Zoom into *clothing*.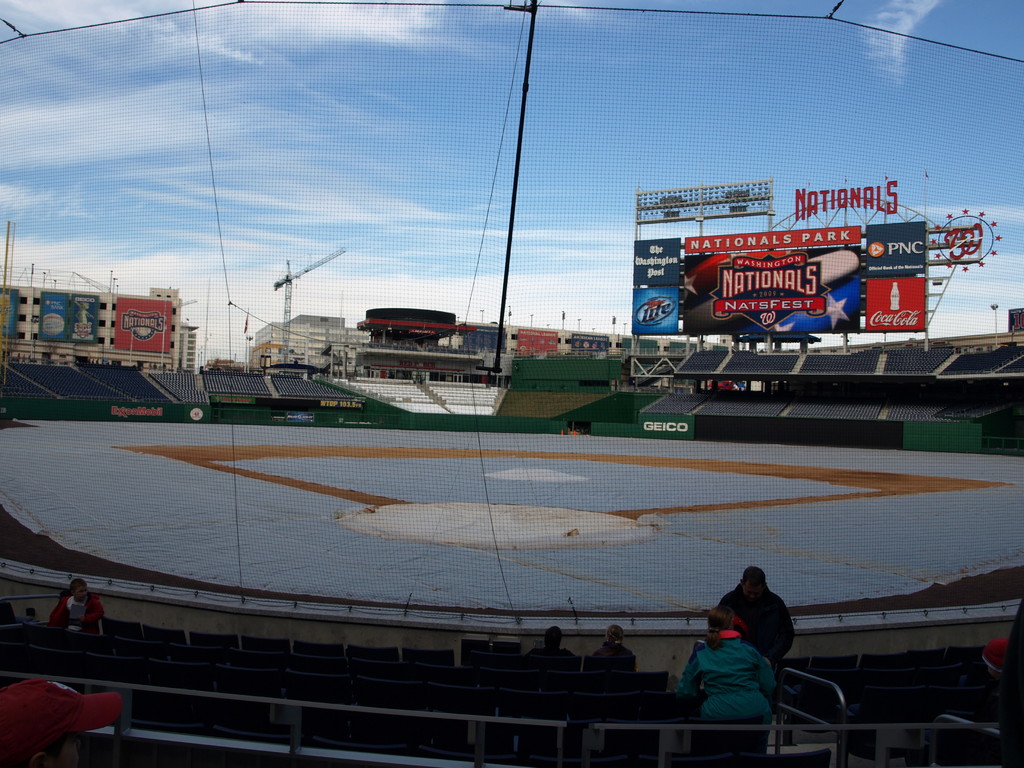
Zoom target: 582,637,633,672.
